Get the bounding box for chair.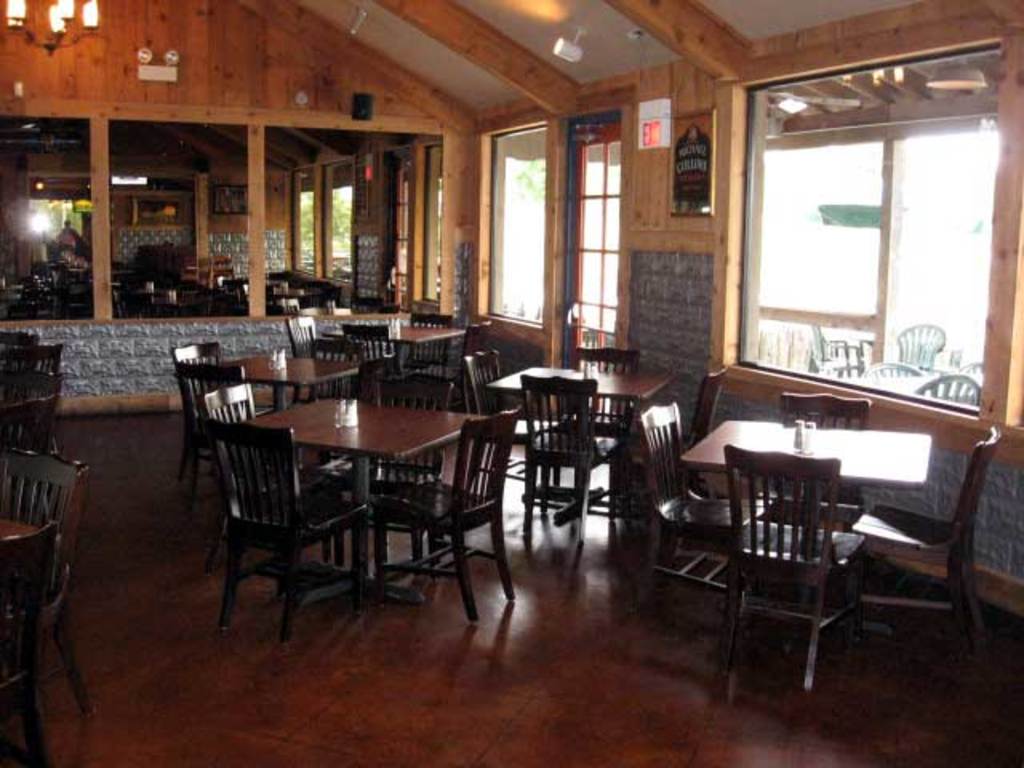
[left=885, top=322, right=947, bottom=374].
